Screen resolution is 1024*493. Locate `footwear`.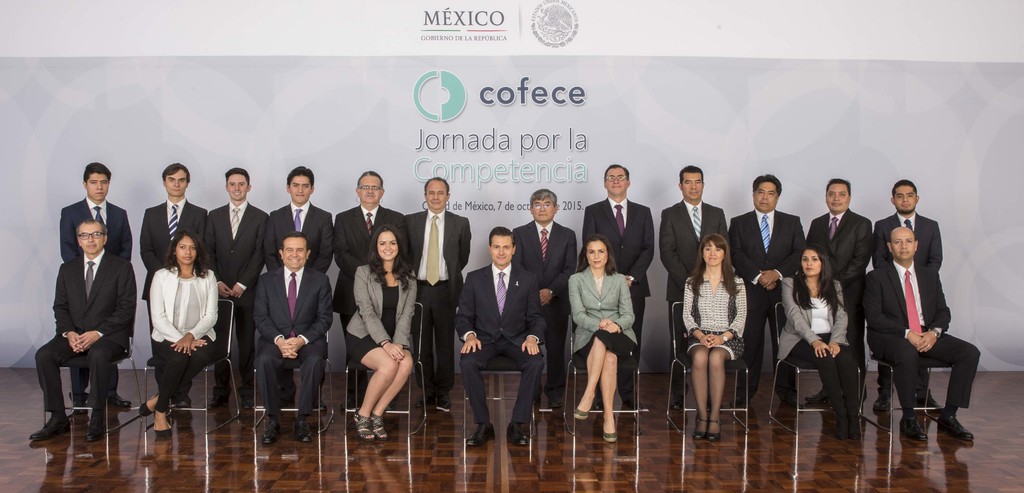
bbox(545, 388, 562, 408).
